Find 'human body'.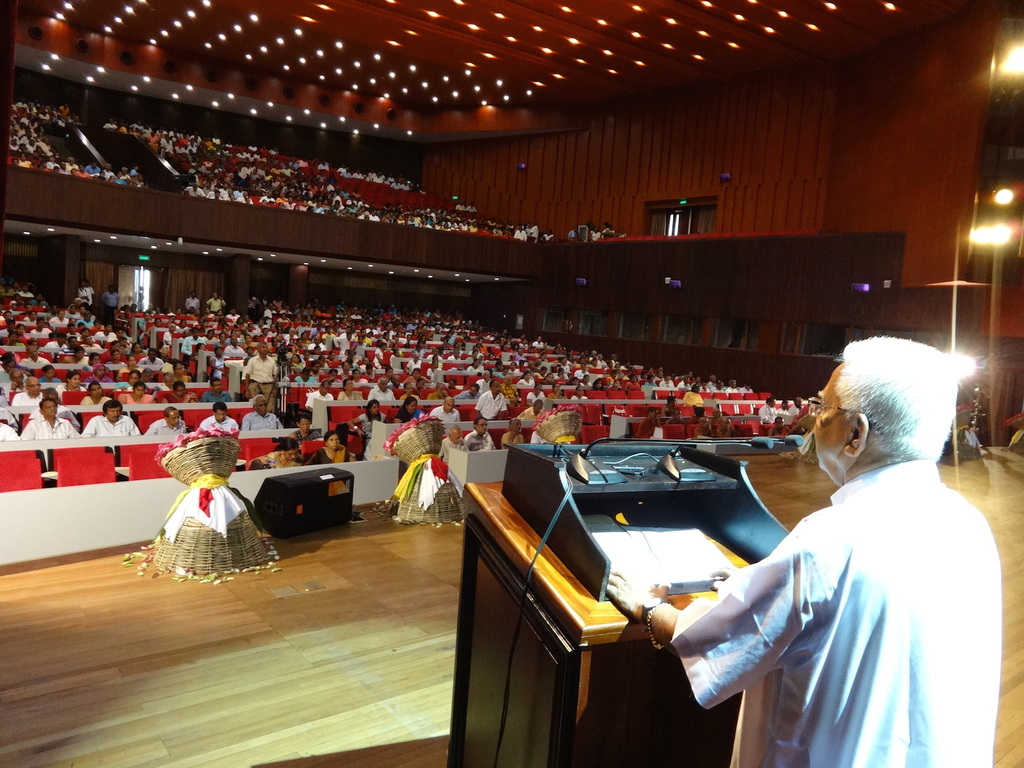
box=[468, 428, 496, 450].
